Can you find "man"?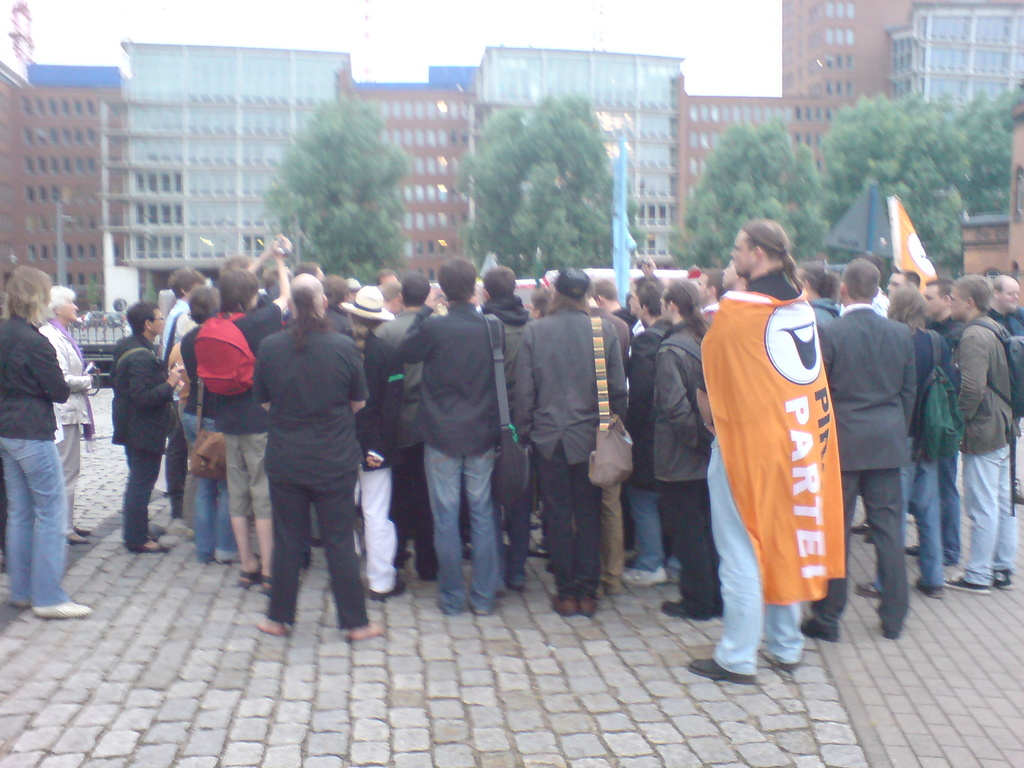
Yes, bounding box: rect(103, 300, 185, 552).
